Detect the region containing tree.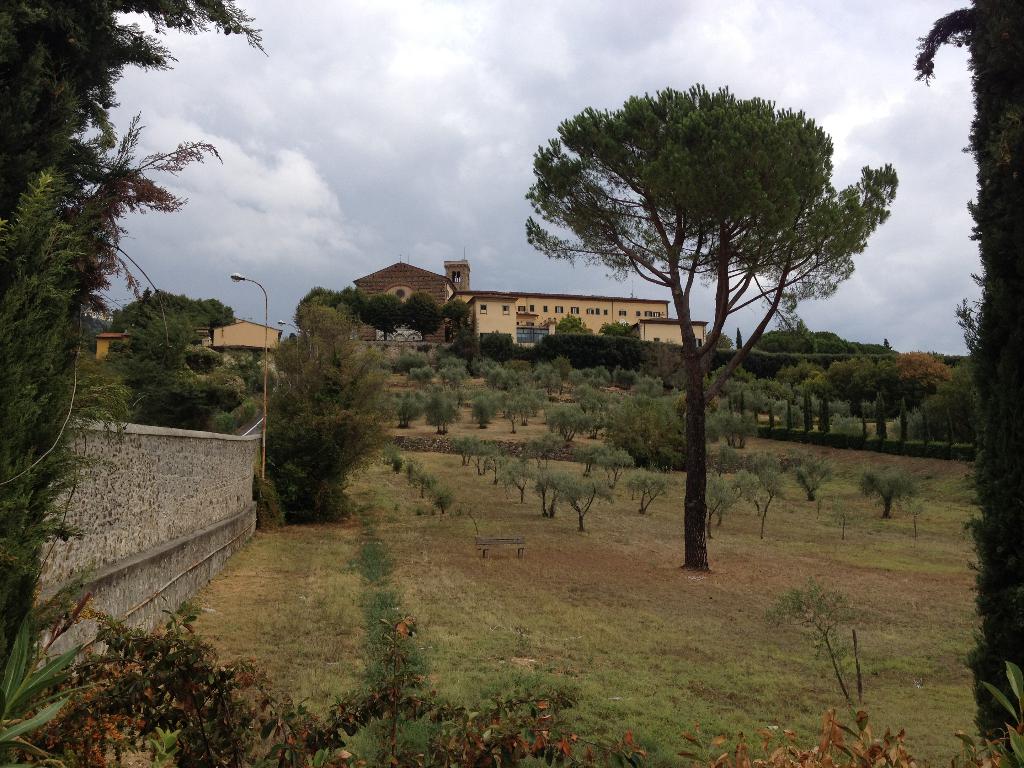
[841,9,1011,739].
